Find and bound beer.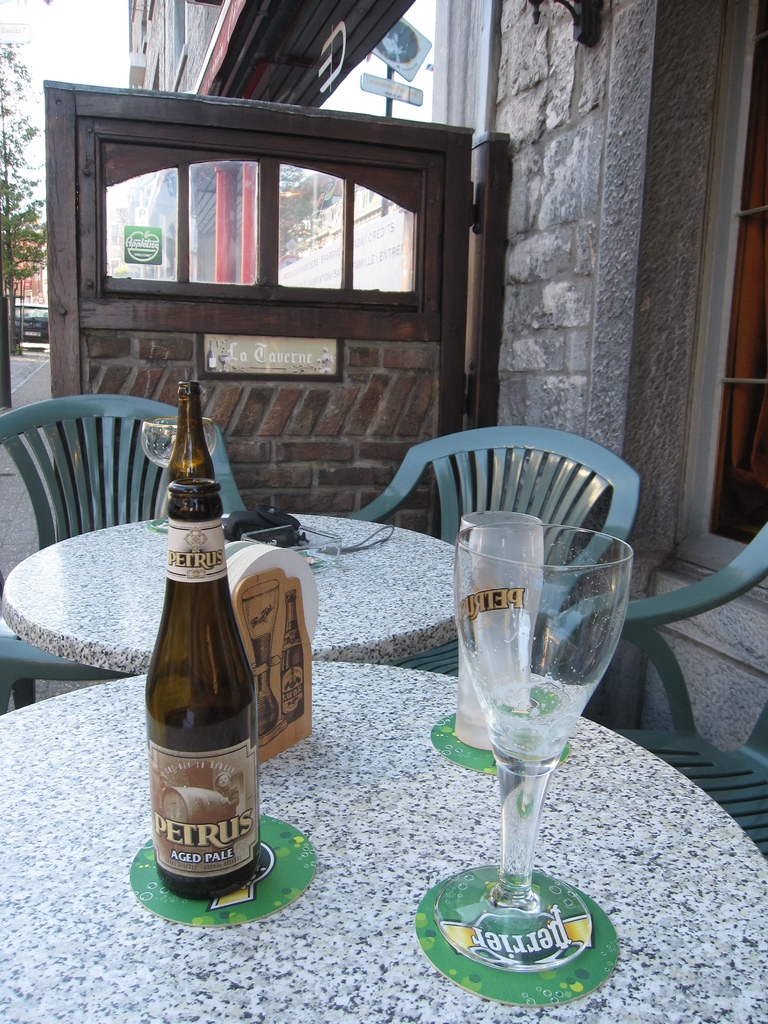
Bound: 170,378,214,490.
